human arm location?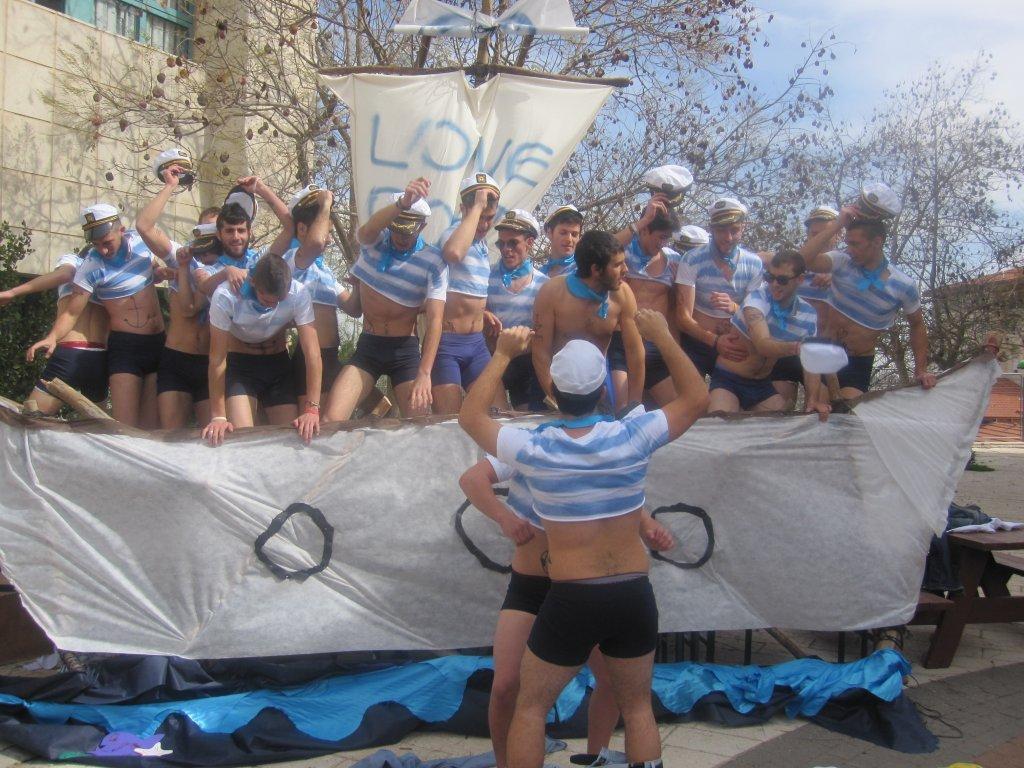
box(291, 280, 326, 446)
